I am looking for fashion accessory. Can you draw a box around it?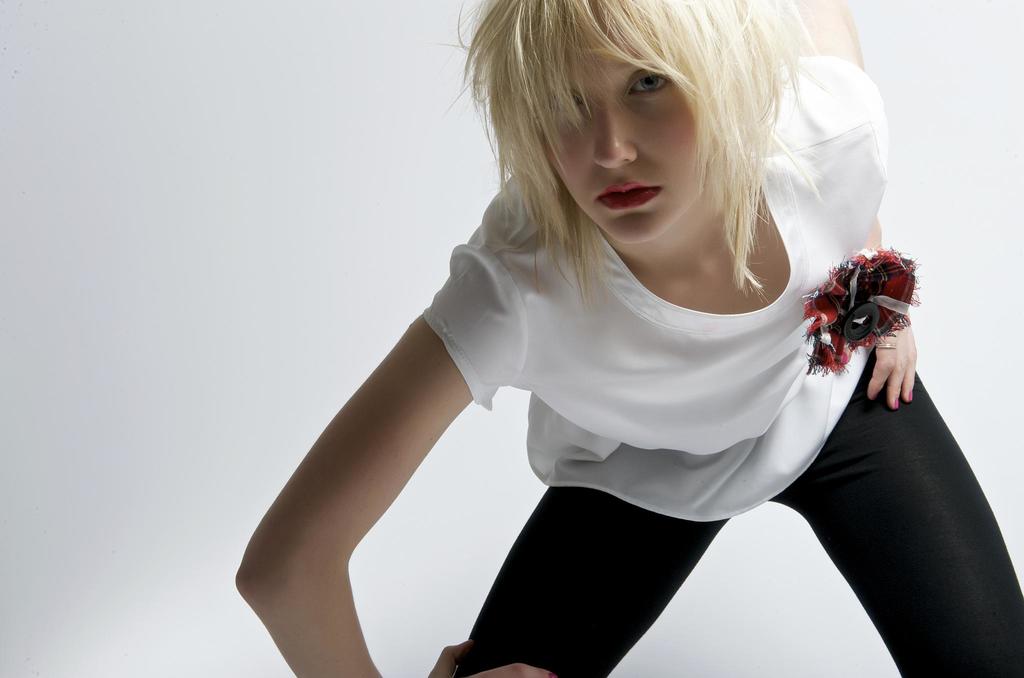
Sure, the bounding box is region(877, 341, 898, 350).
